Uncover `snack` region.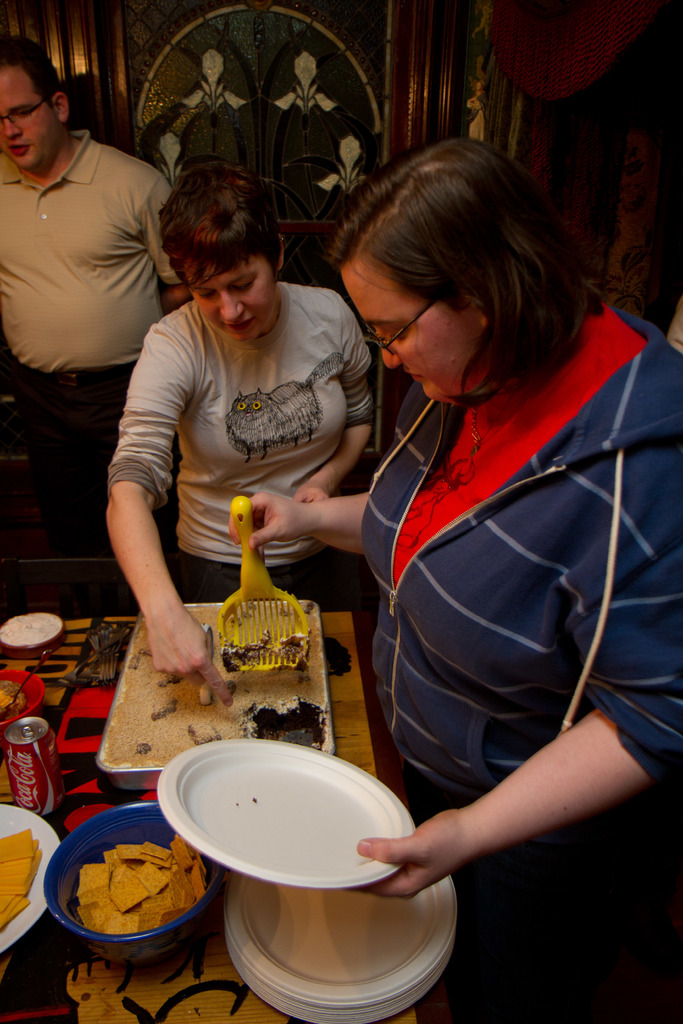
Uncovered: pyautogui.locateOnScreen(0, 832, 40, 941).
